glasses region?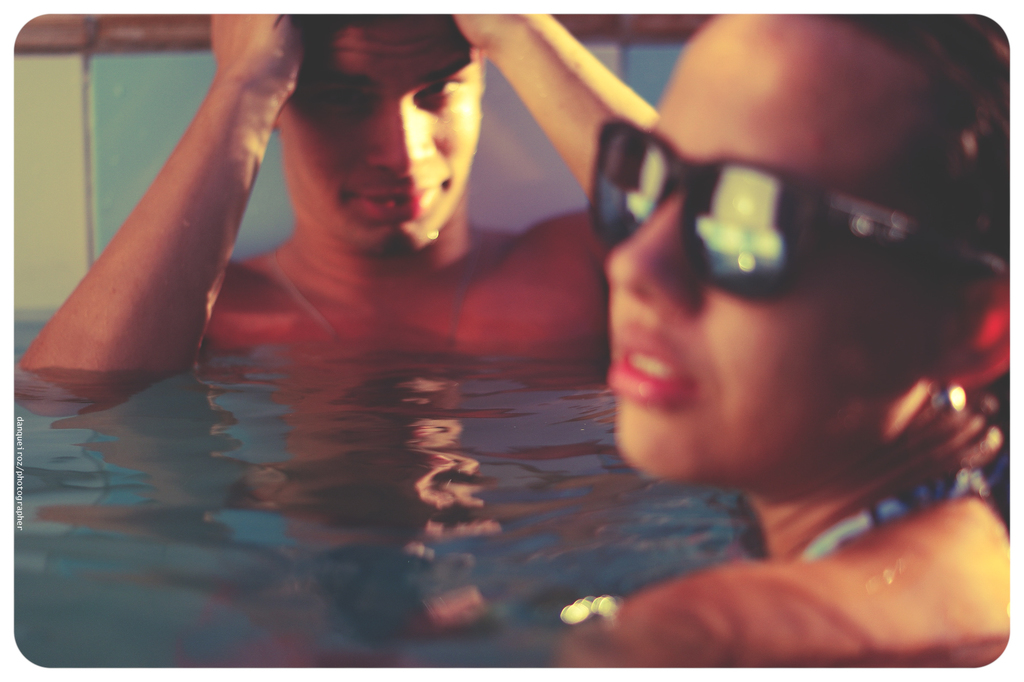
bbox=[573, 111, 1014, 297]
